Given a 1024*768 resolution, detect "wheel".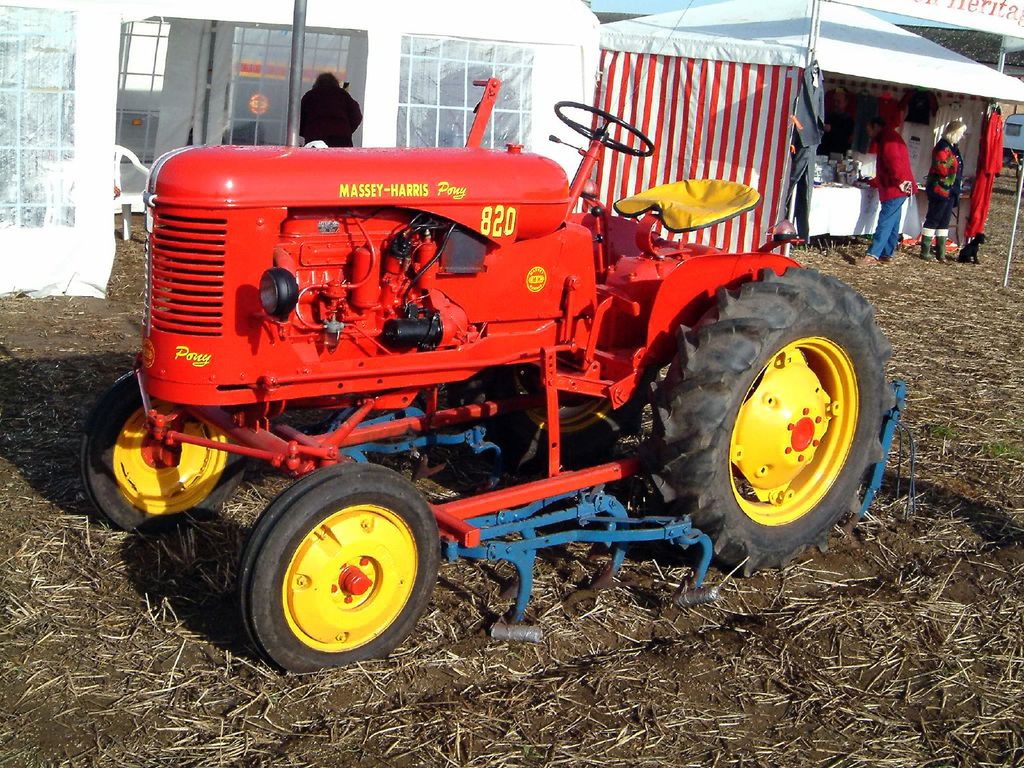
l=76, t=369, r=253, b=532.
